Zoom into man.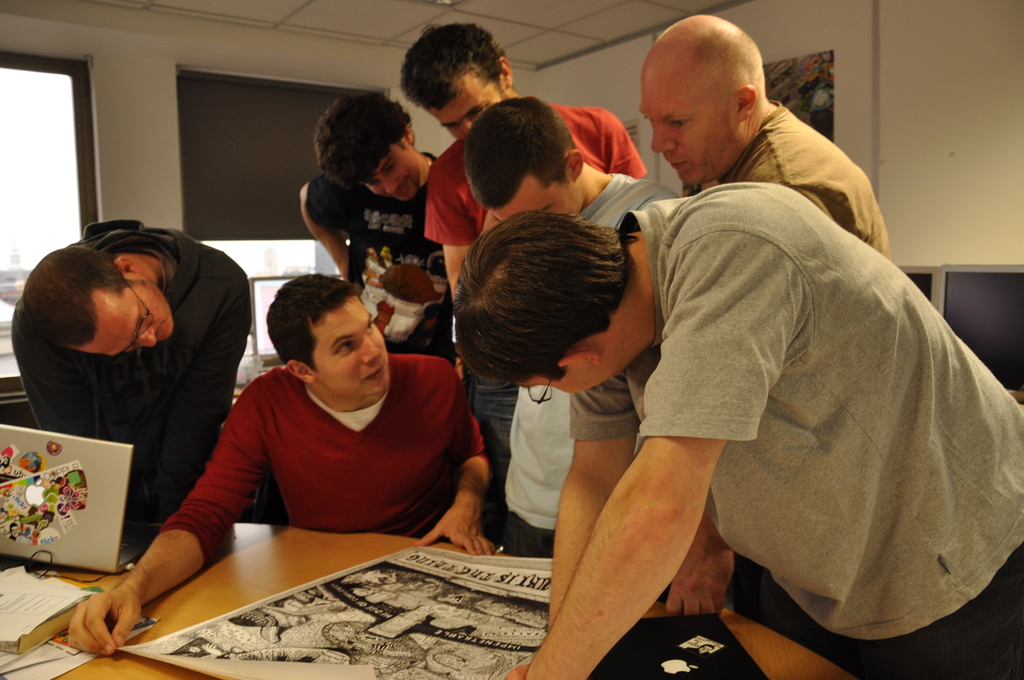
Zoom target: pyautogui.locateOnScreen(10, 219, 252, 523).
